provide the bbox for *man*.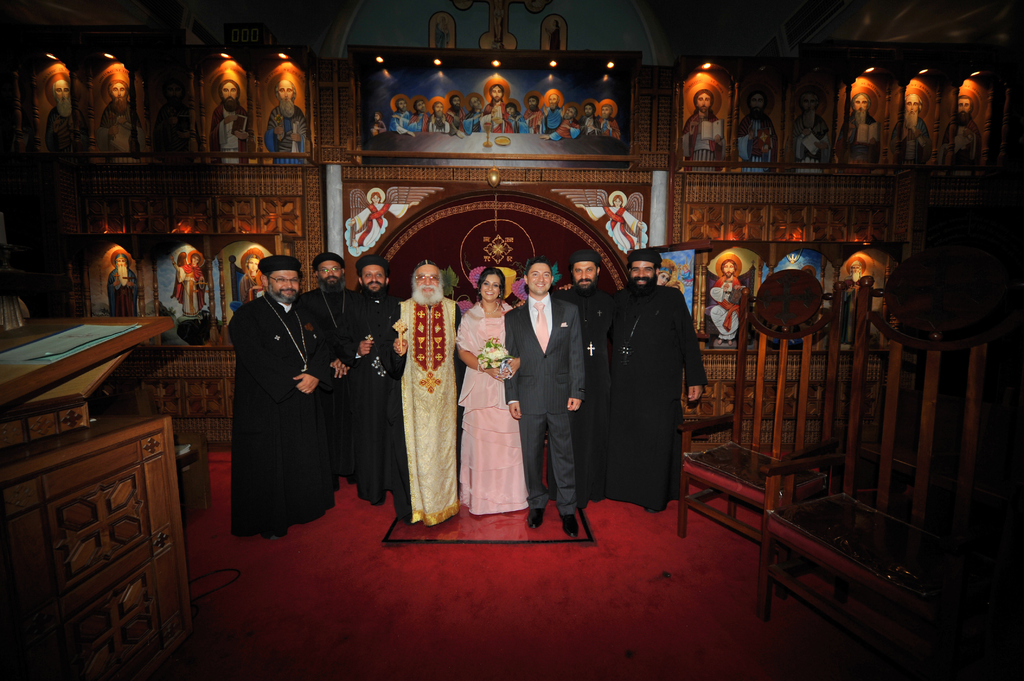
bbox(677, 86, 726, 173).
